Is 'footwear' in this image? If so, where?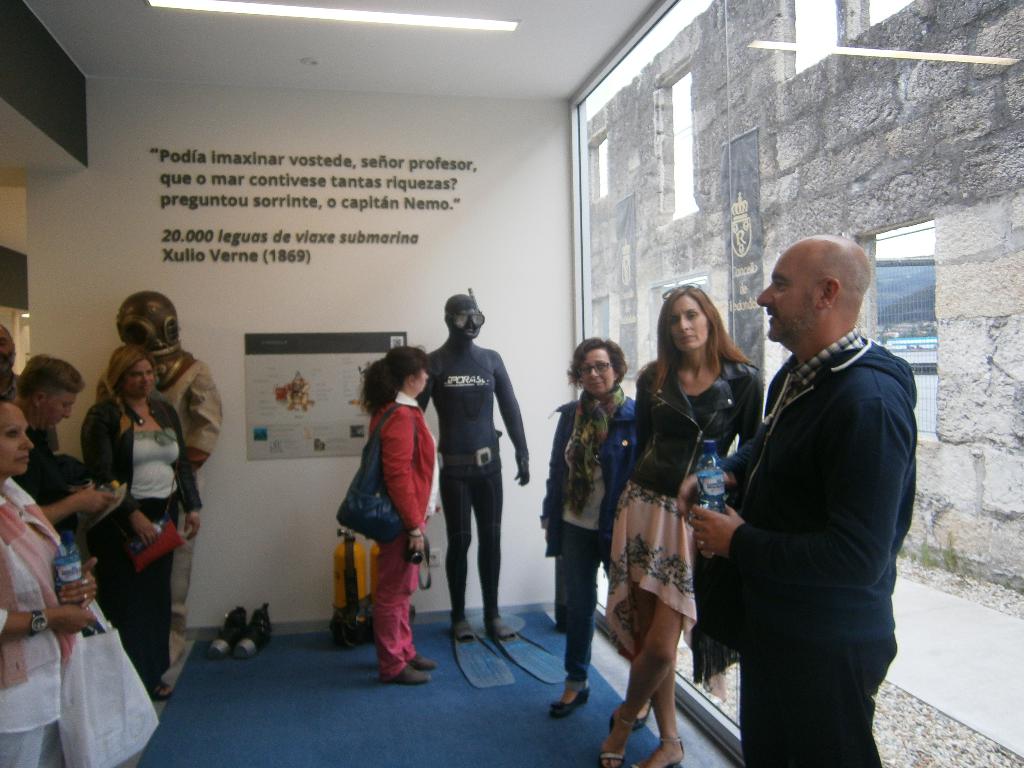
Yes, at {"left": 548, "top": 680, "right": 590, "bottom": 710}.
